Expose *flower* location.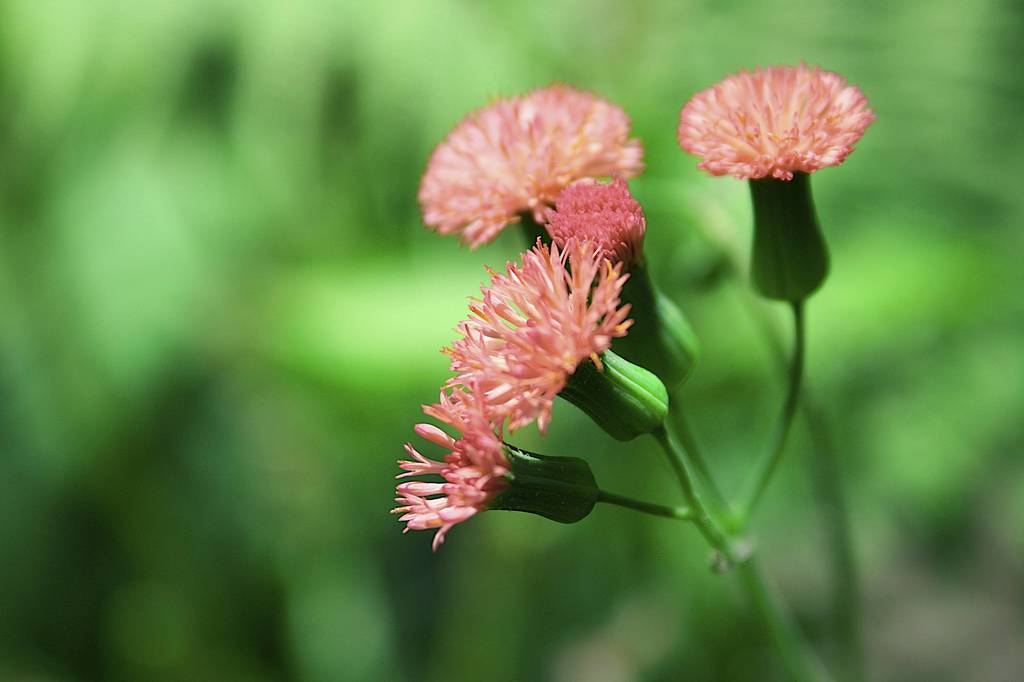
Exposed at rect(681, 56, 876, 188).
